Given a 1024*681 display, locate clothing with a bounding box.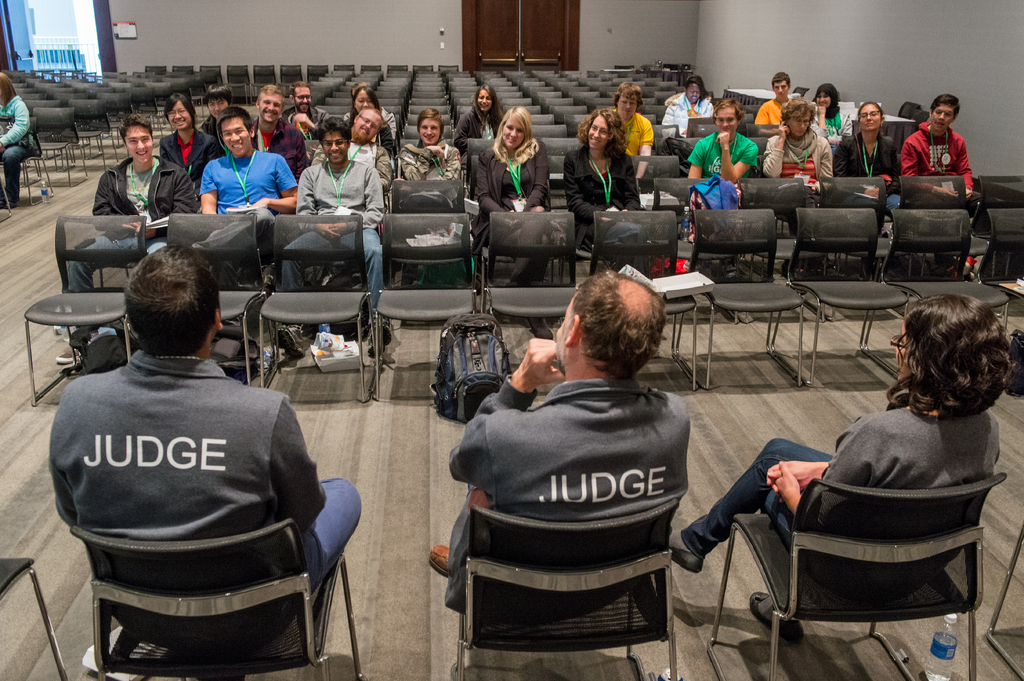
Located: {"left": 563, "top": 146, "right": 643, "bottom": 256}.
